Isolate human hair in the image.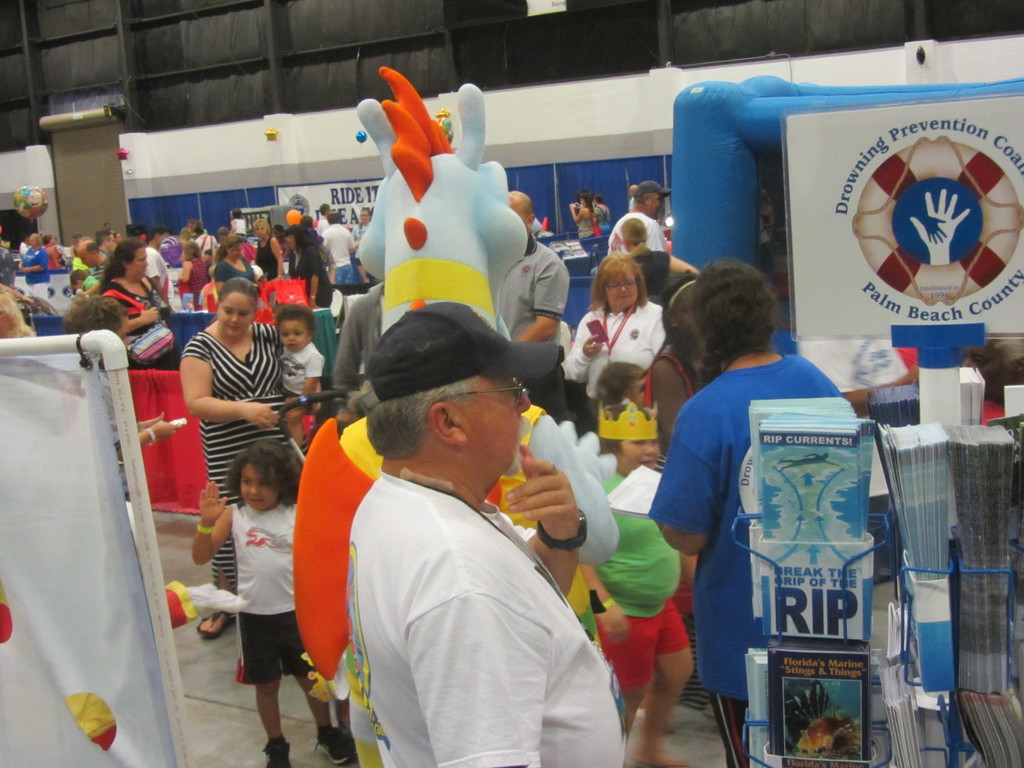
Isolated region: (223, 435, 298, 504).
